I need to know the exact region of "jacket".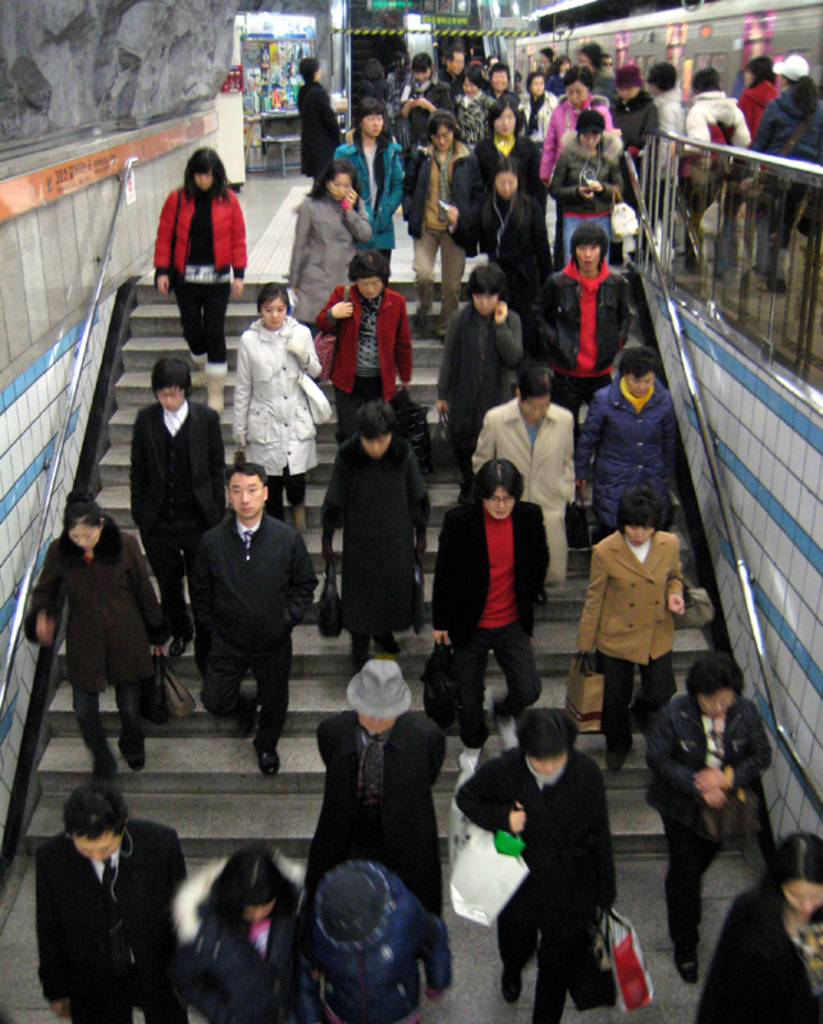
Region: x1=477 y1=186 x2=547 y2=274.
